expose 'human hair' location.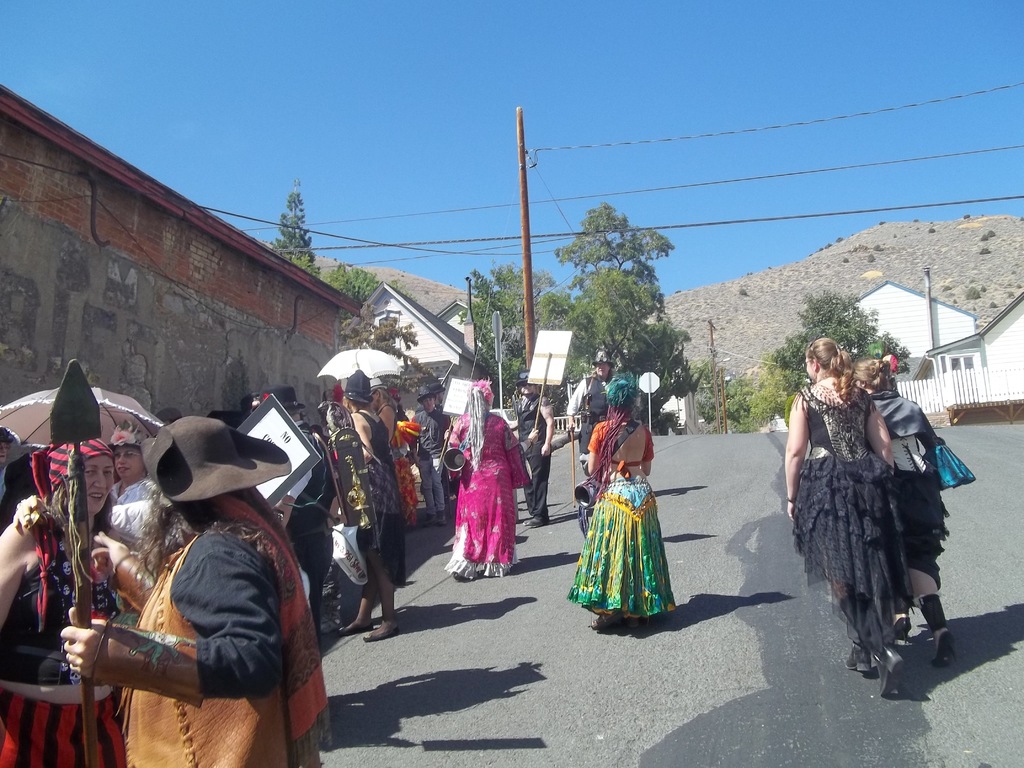
Exposed at [461,373,495,470].
